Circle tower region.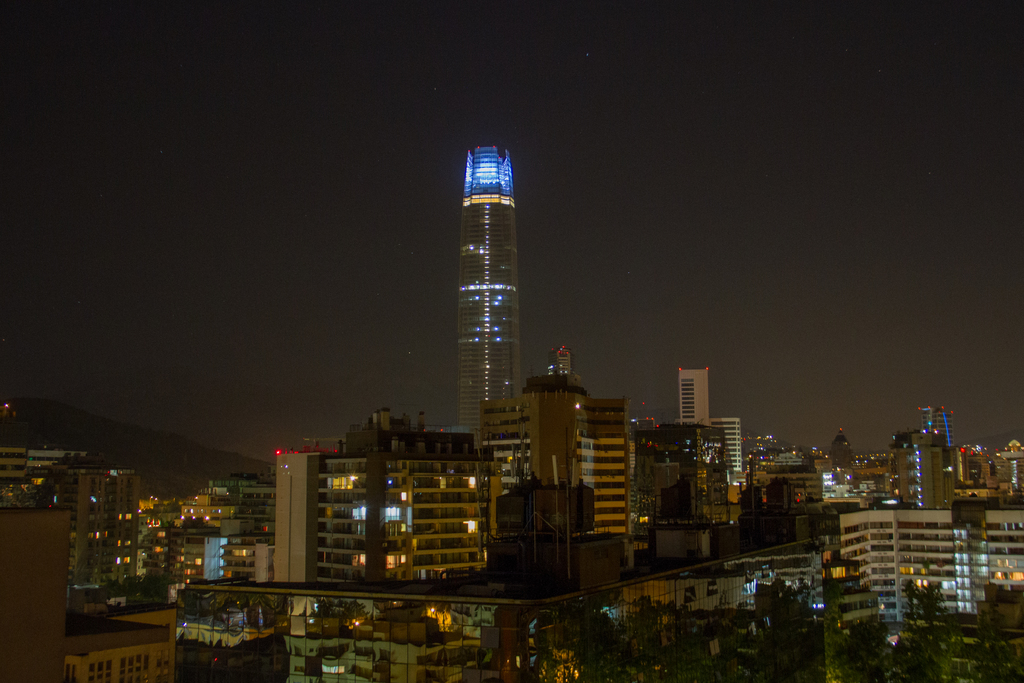
Region: <bbox>544, 347, 573, 377</bbox>.
